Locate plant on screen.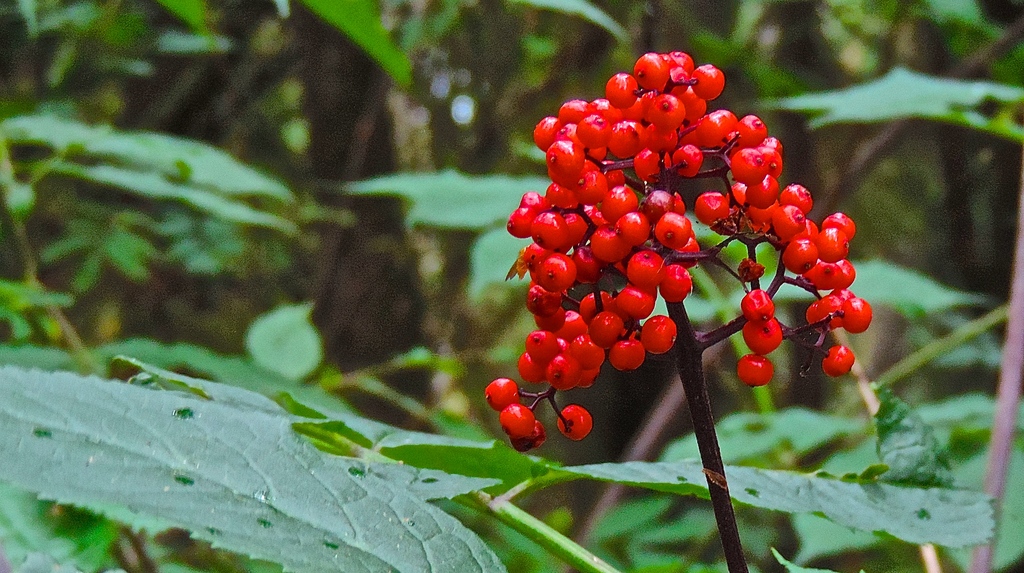
On screen at pyautogui.locateOnScreen(0, 0, 1023, 572).
